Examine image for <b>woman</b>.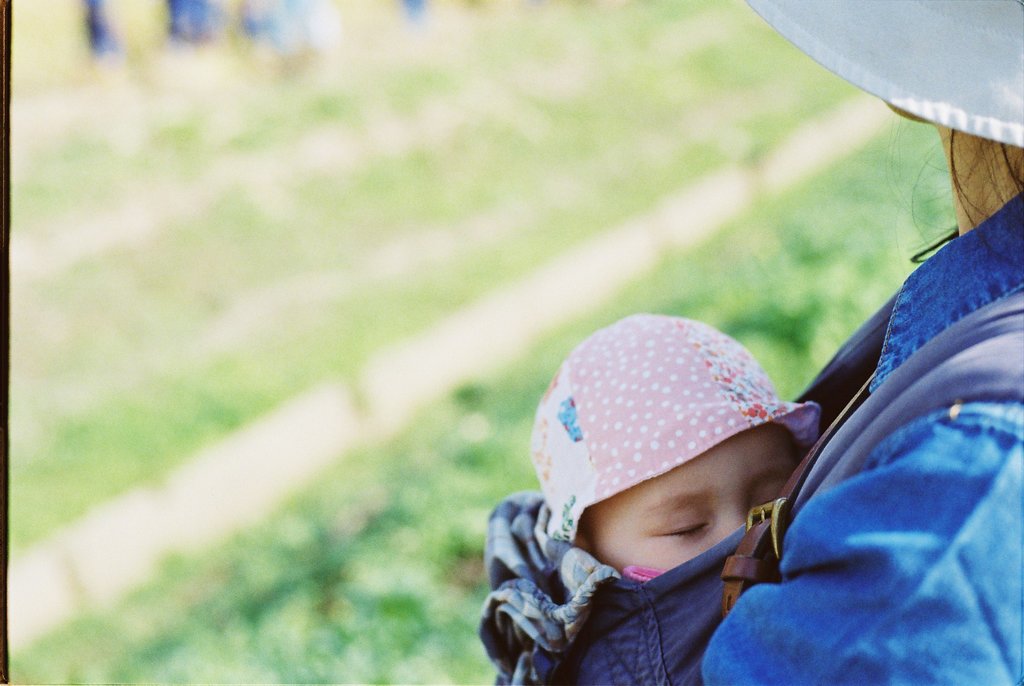
Examination result: box(499, 0, 1023, 685).
